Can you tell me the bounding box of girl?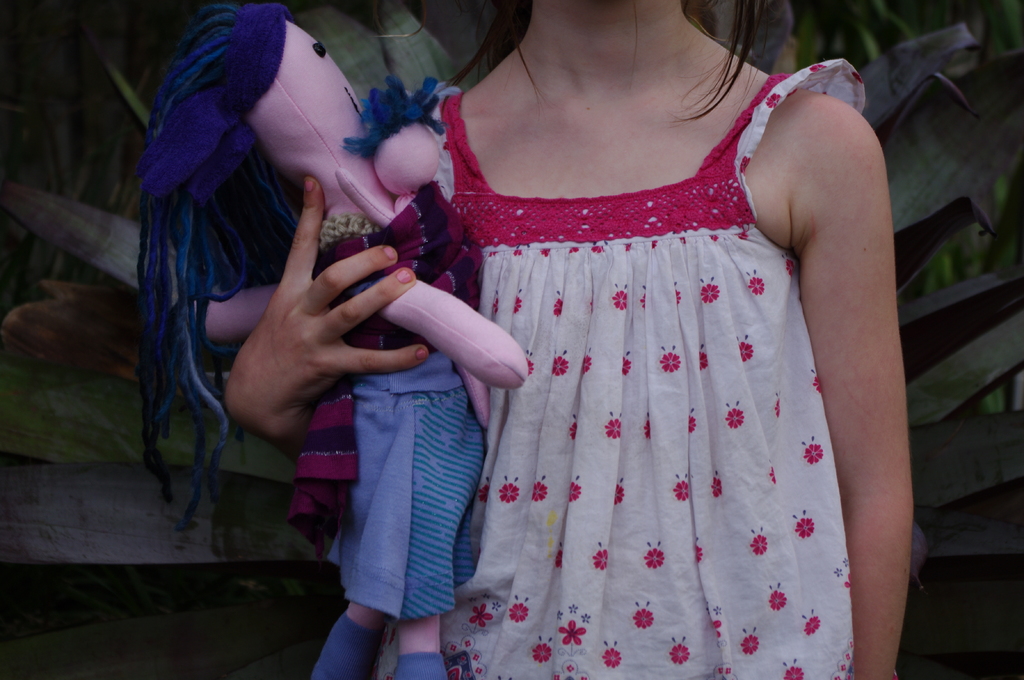
detection(203, 0, 942, 675).
